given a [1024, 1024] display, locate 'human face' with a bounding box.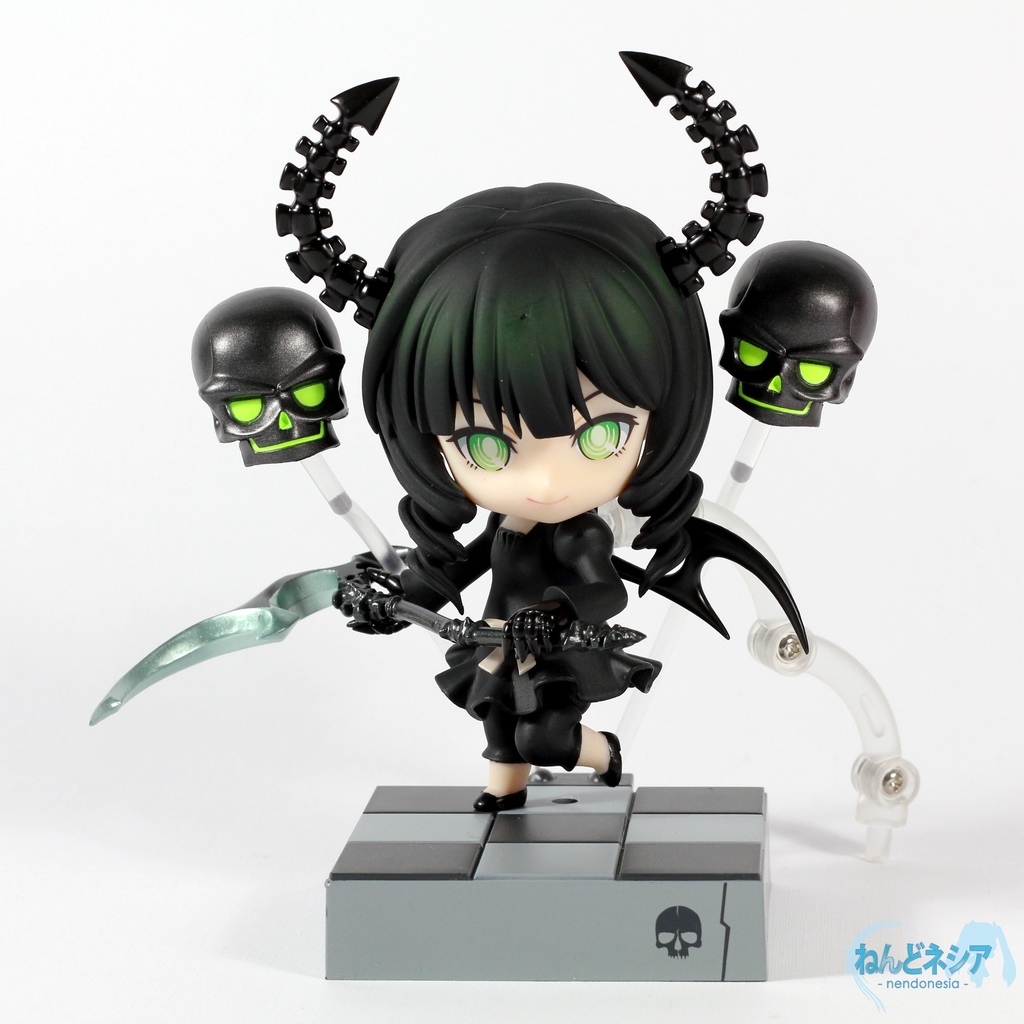
Located: crop(433, 365, 652, 525).
